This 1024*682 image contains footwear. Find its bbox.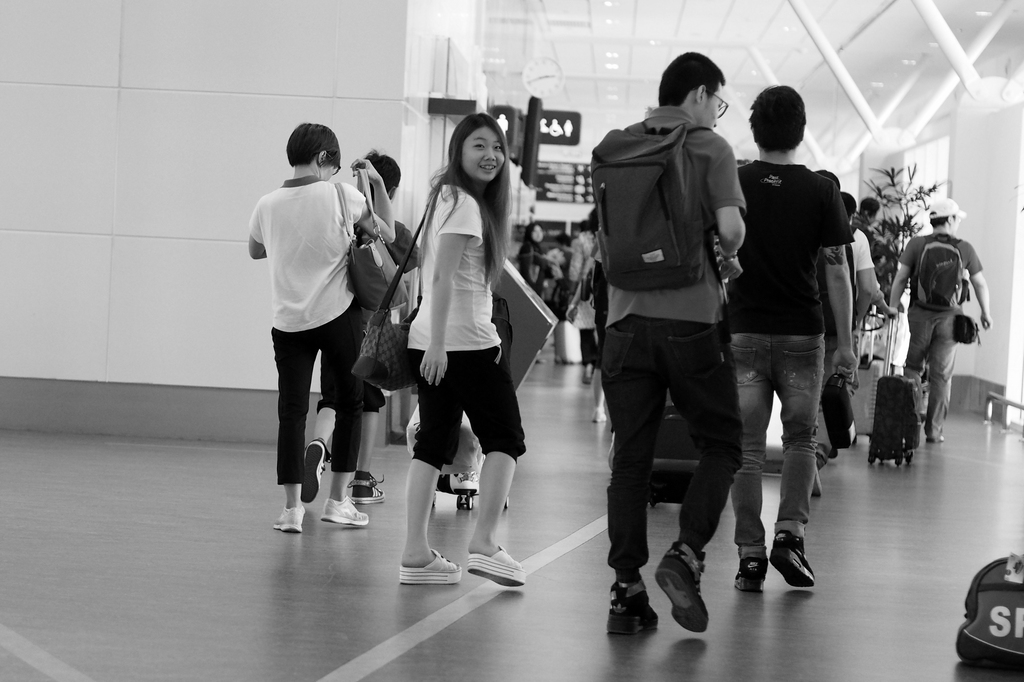
{"x1": 668, "y1": 542, "x2": 719, "y2": 649}.
